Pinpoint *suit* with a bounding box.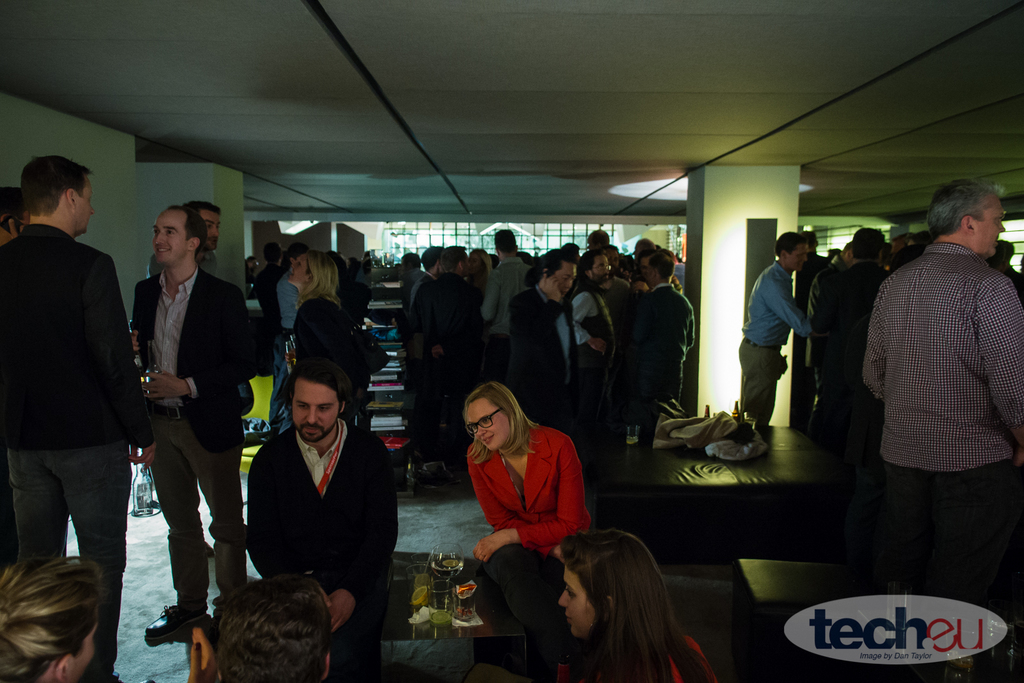
crop(0, 222, 156, 449).
